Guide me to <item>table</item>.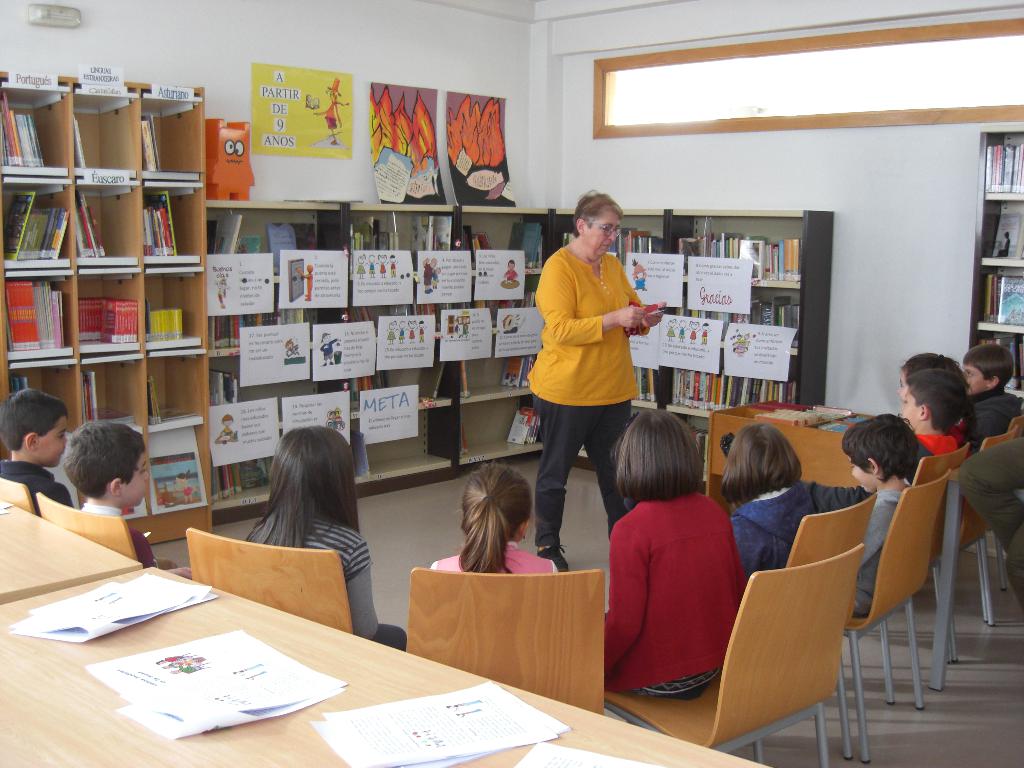
Guidance: left=710, top=394, right=883, bottom=501.
